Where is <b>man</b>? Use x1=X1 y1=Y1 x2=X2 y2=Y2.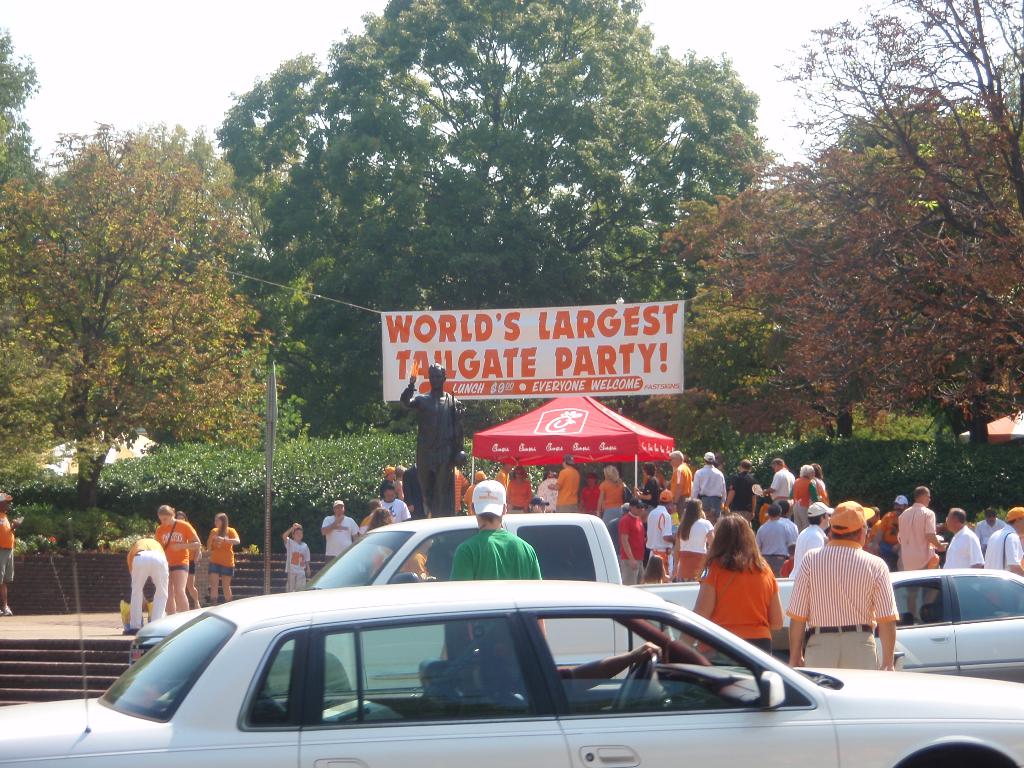
x1=897 y1=486 x2=947 y2=572.
